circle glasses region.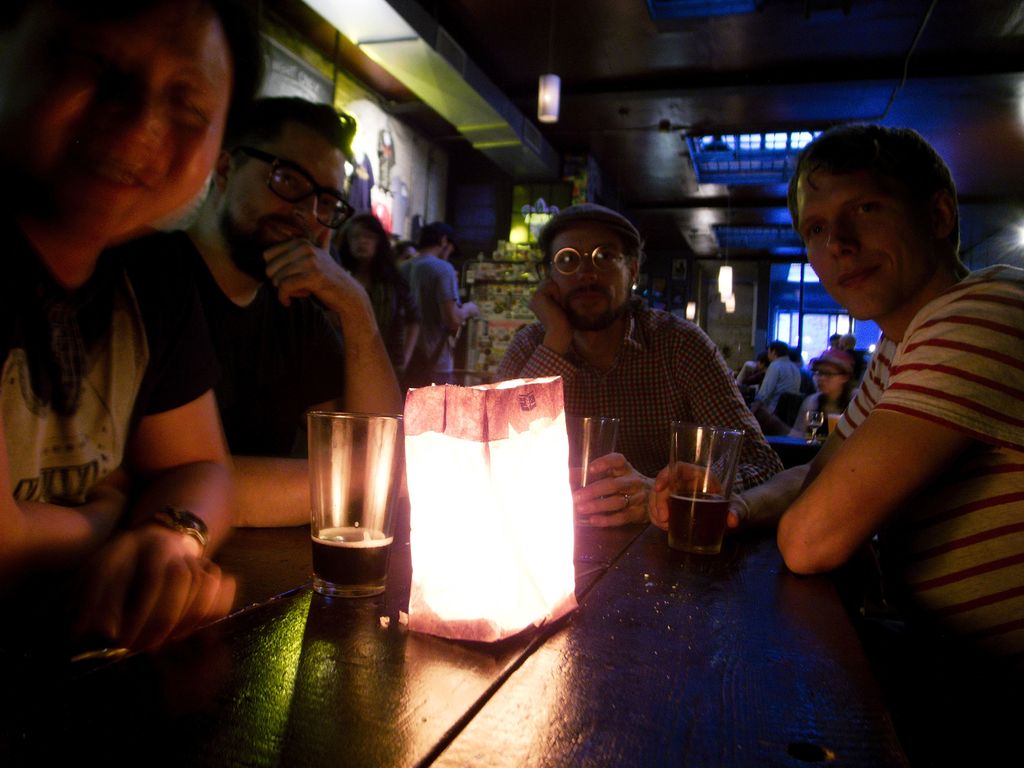
Region: 200,141,350,221.
